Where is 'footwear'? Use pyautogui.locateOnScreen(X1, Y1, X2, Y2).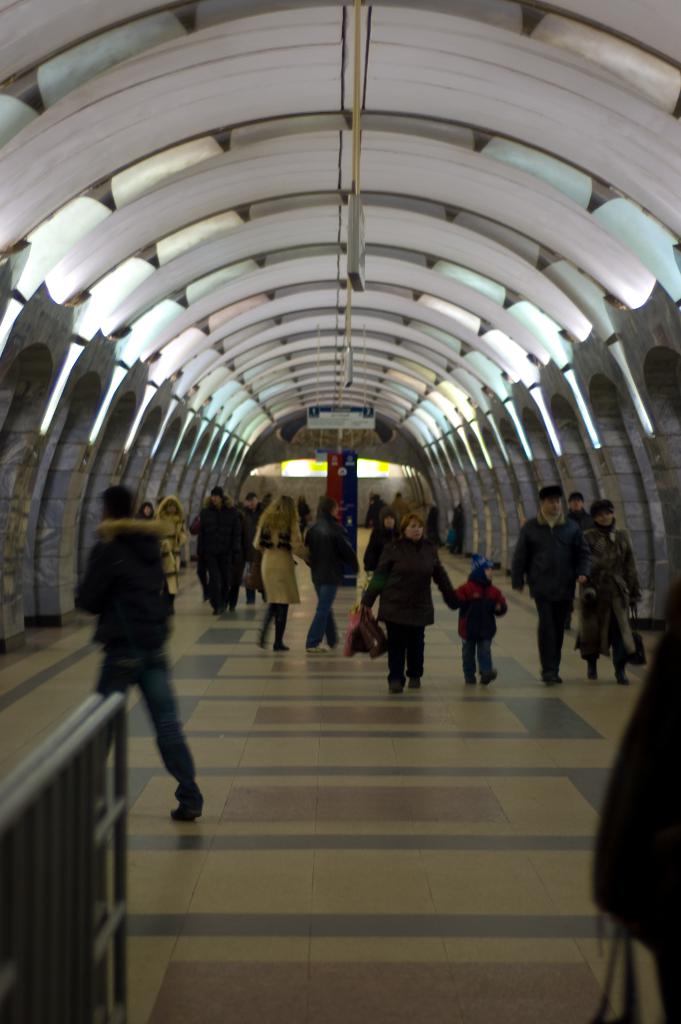
pyautogui.locateOnScreen(210, 602, 224, 618).
